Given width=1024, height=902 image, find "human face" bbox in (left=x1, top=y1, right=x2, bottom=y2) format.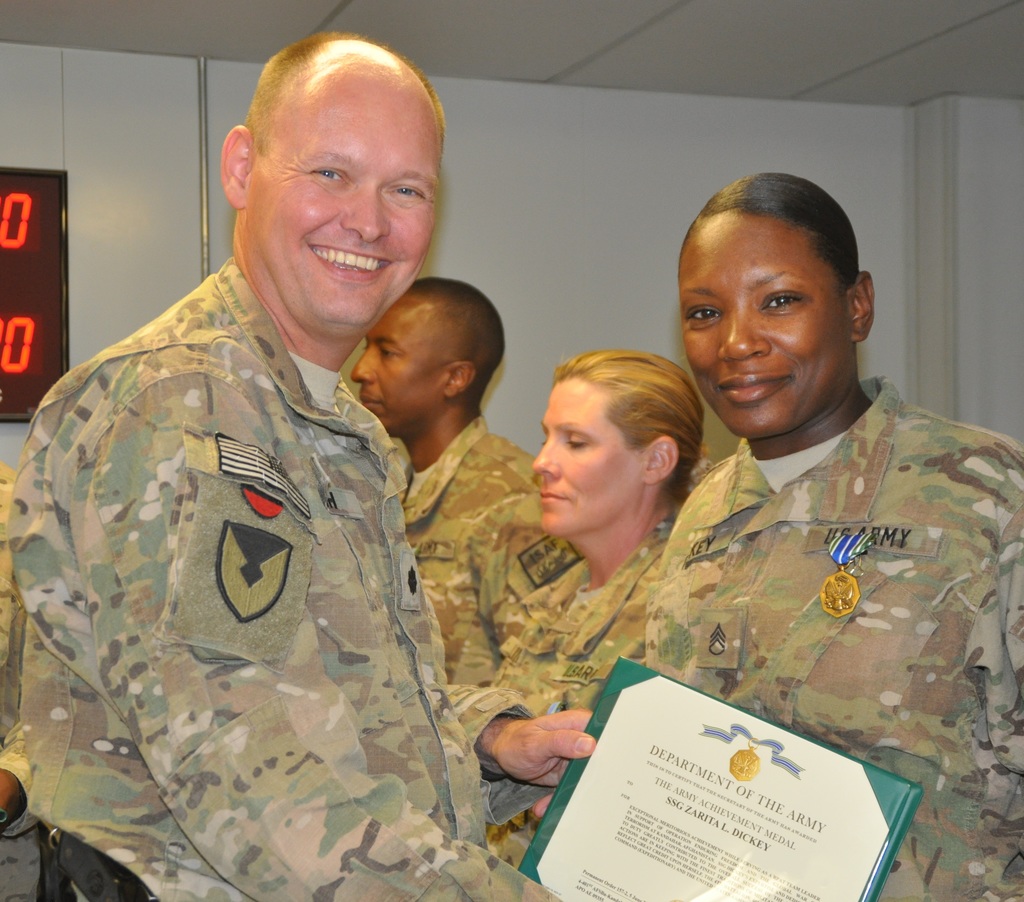
(left=532, top=388, right=636, bottom=539).
